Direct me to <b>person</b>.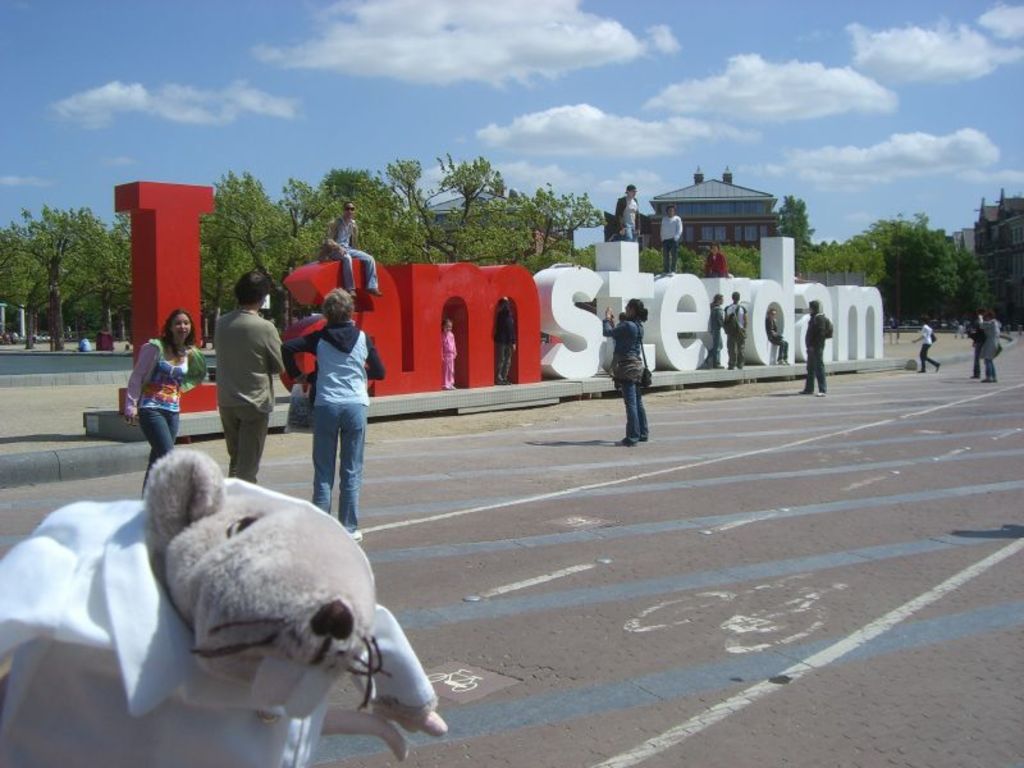
Direction: 699, 241, 730, 275.
